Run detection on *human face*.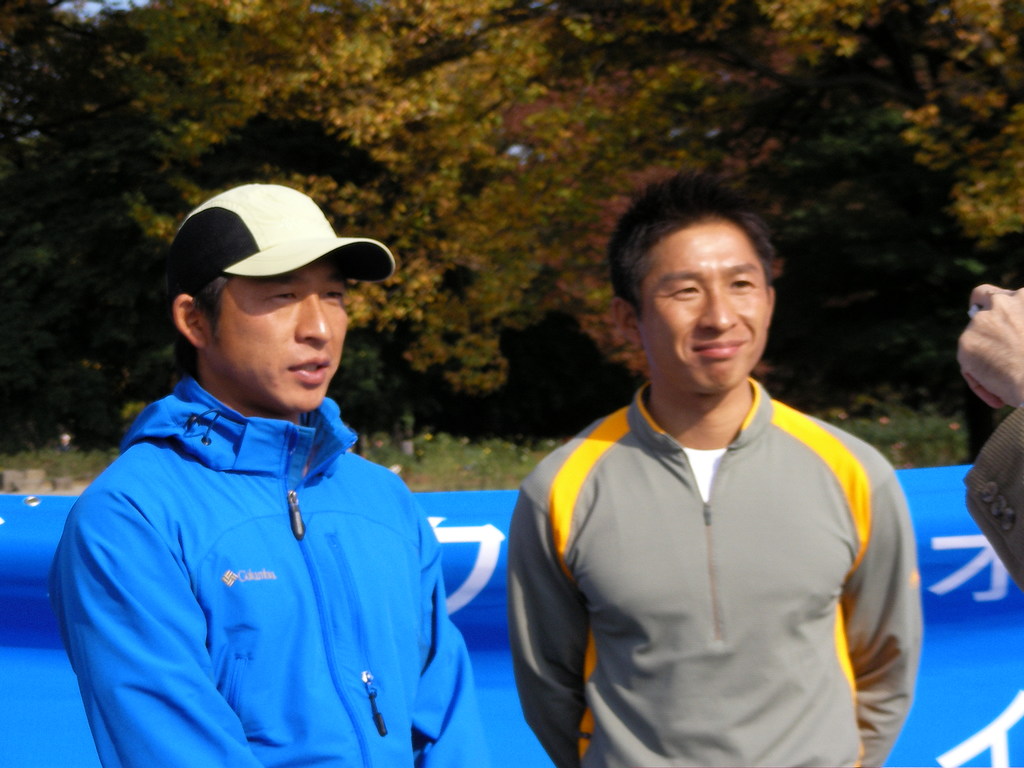
Result: x1=216 y1=267 x2=349 y2=414.
